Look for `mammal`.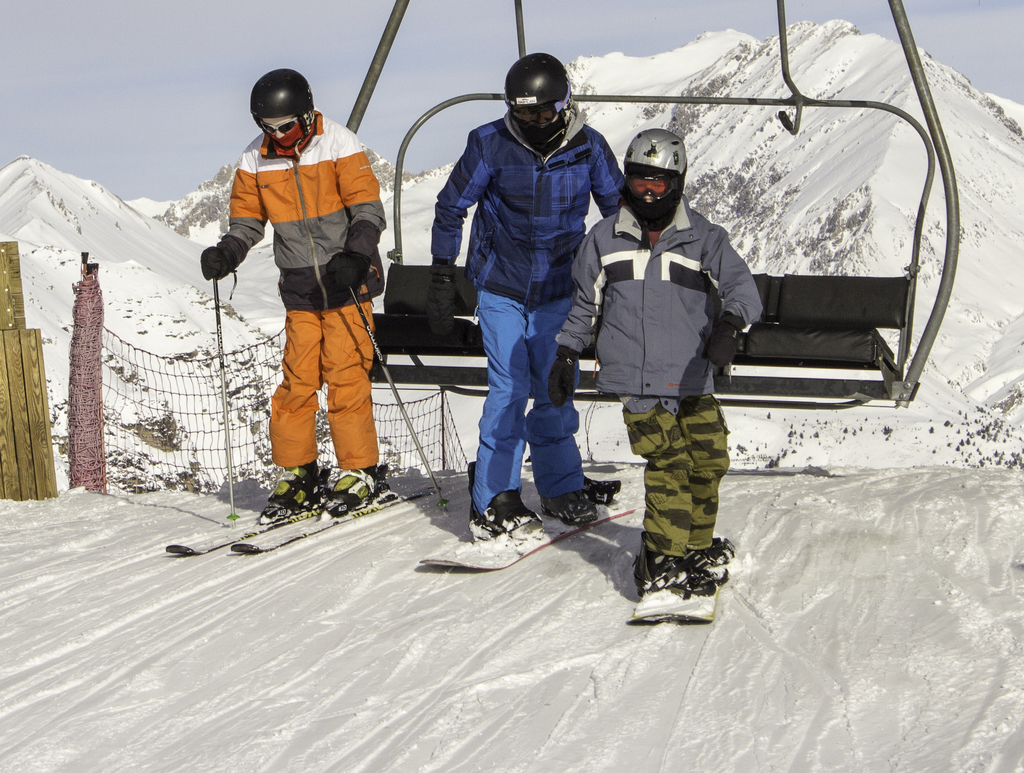
Found: 438 16 616 545.
